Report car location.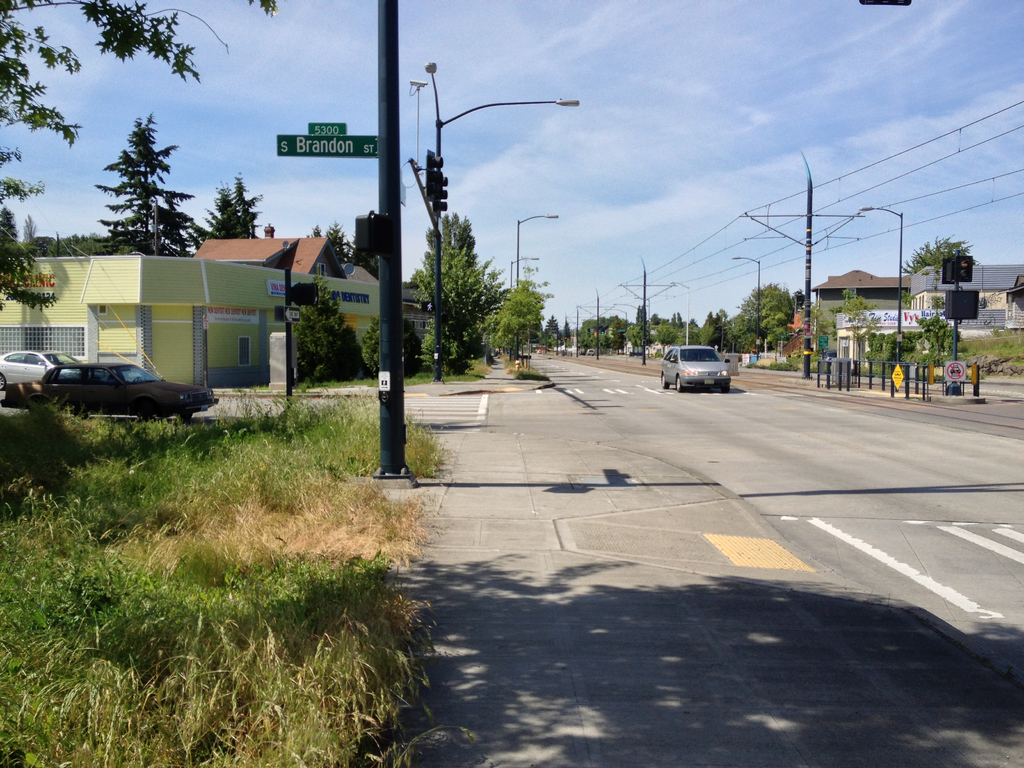
Report: (0, 358, 223, 415).
